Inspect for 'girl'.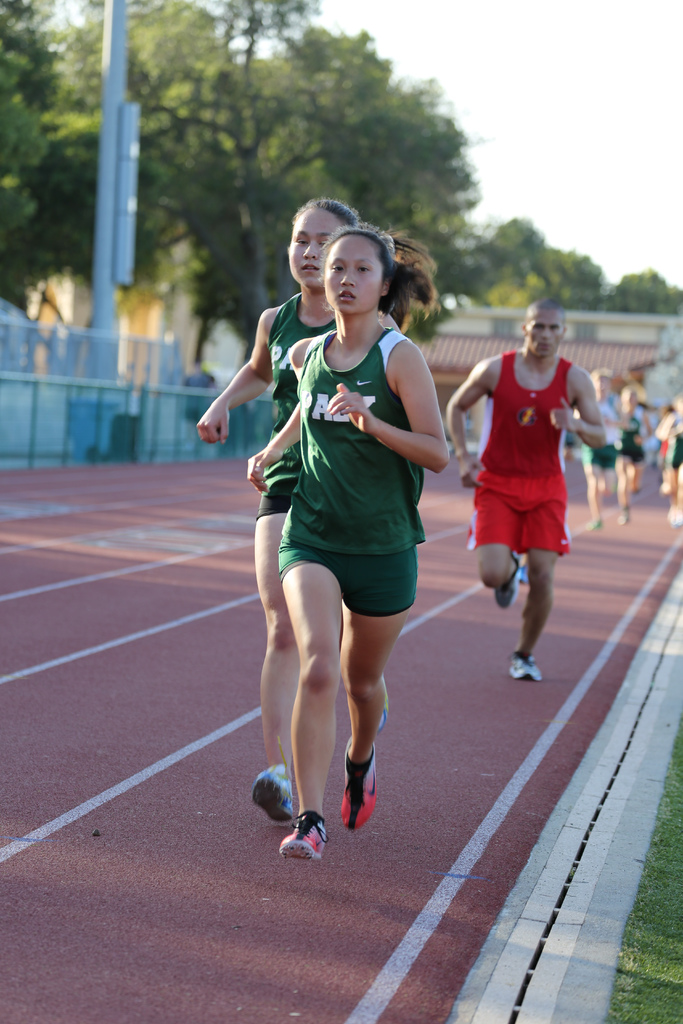
Inspection: (x1=200, y1=197, x2=418, y2=822).
